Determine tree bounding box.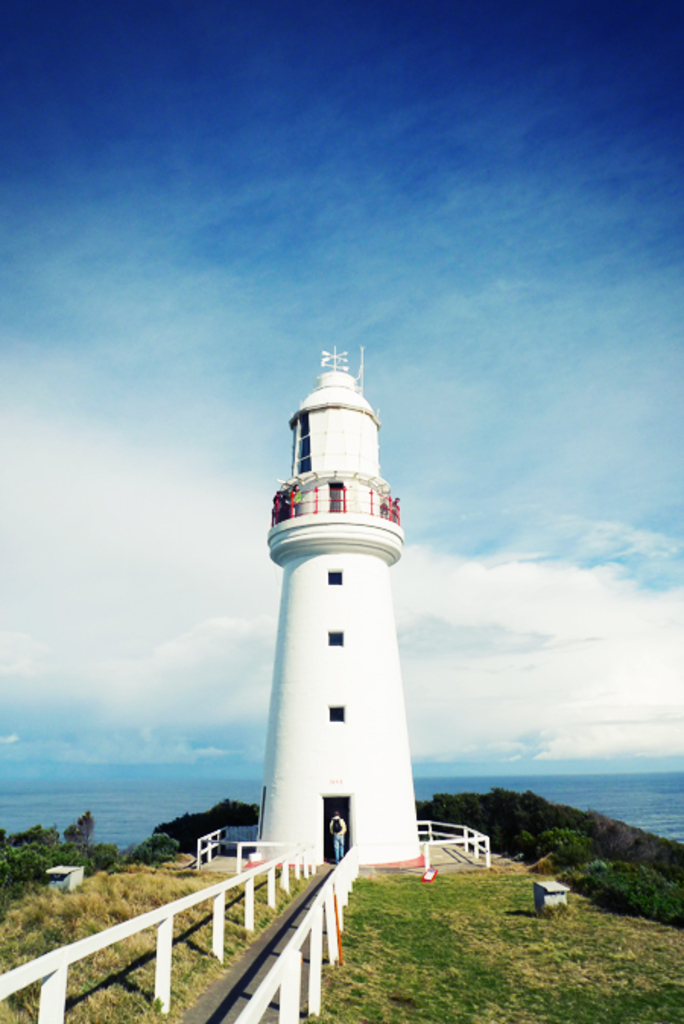
Determined: BBox(58, 805, 102, 851).
